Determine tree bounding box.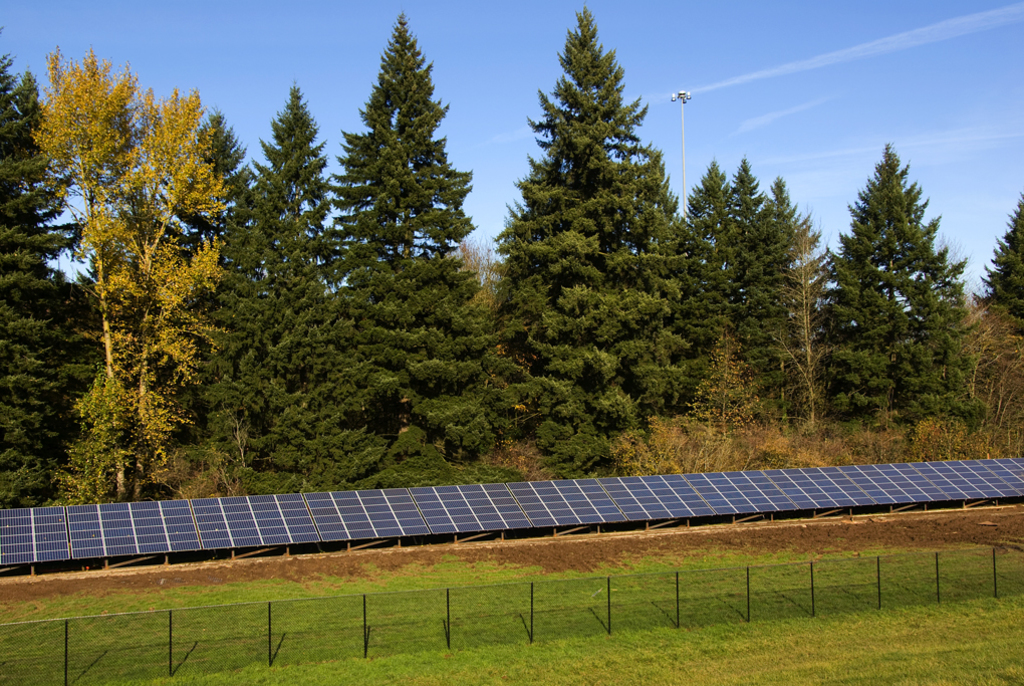
Determined: crop(970, 186, 1023, 371).
